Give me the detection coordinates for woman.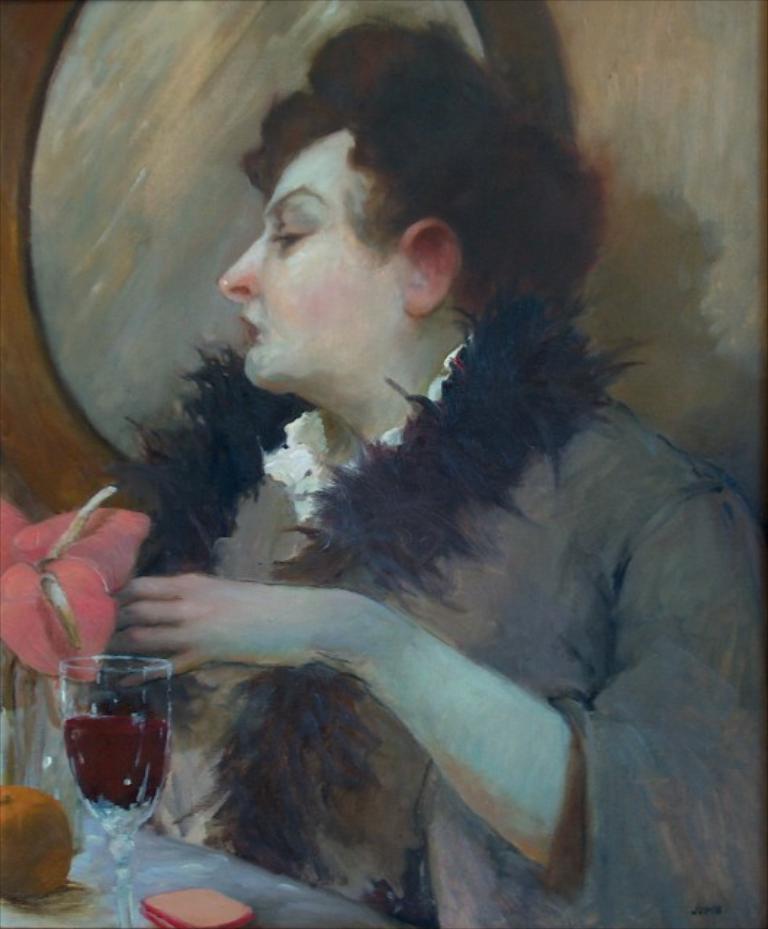
[left=0, top=15, right=767, bottom=928].
